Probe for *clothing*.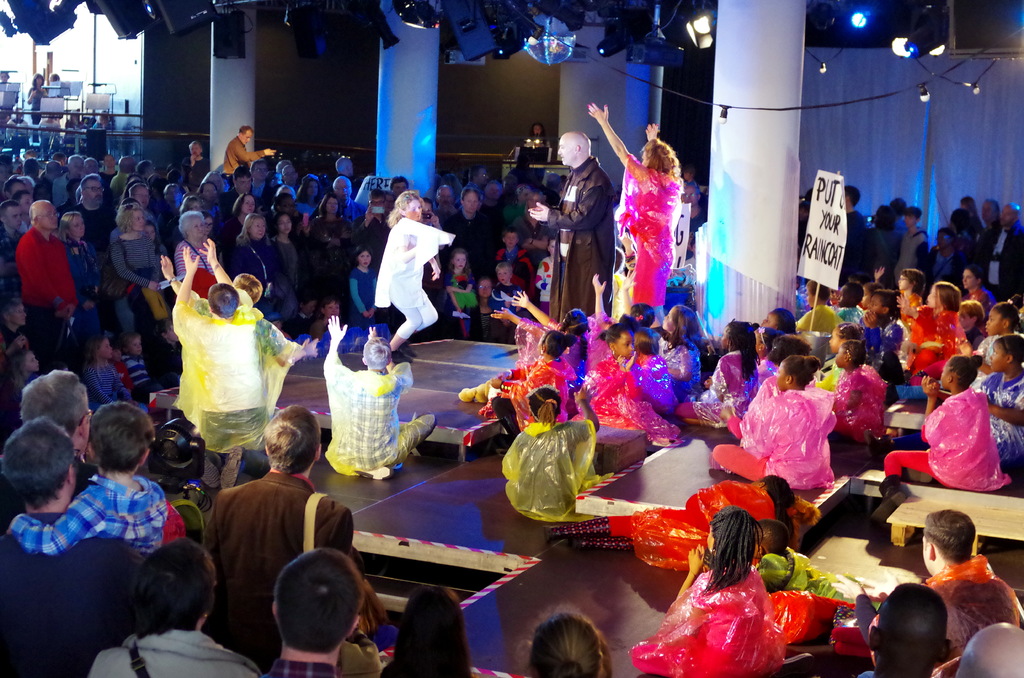
Probe result: [985, 222, 1023, 304].
